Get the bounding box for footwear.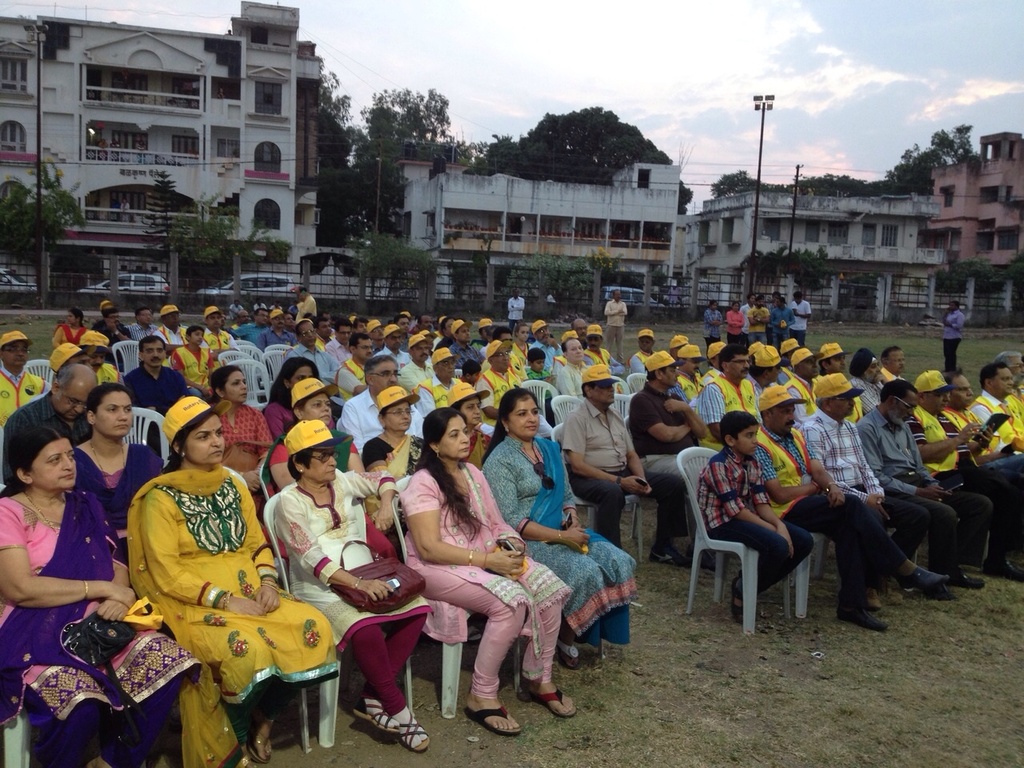
866 588 882 612.
